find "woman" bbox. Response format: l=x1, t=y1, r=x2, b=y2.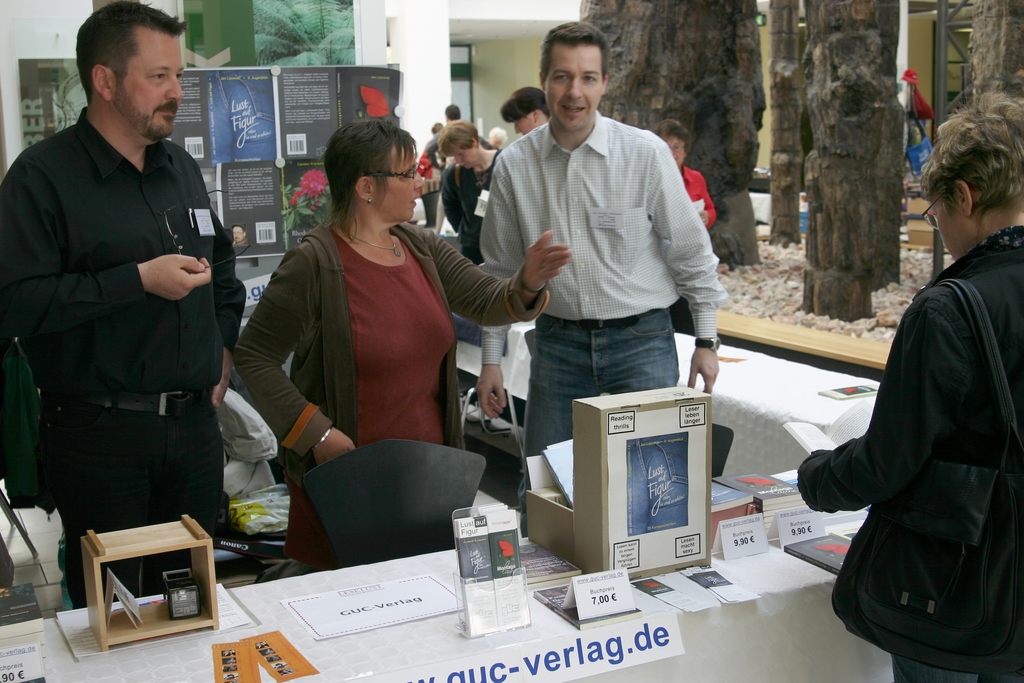
l=434, t=119, r=508, b=272.
